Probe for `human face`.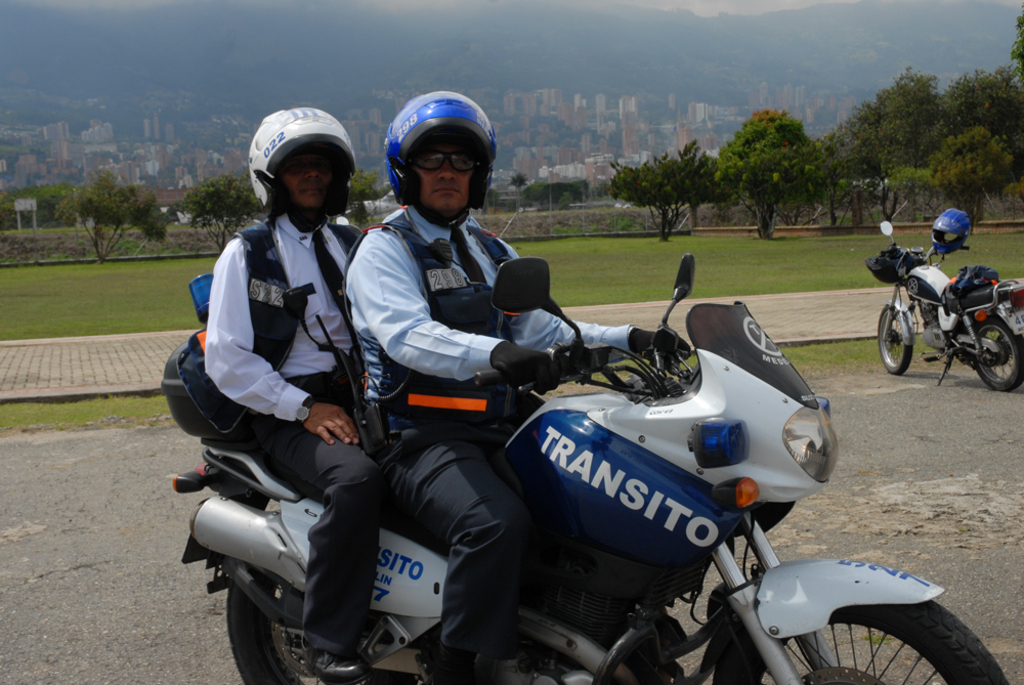
Probe result: (x1=412, y1=133, x2=476, y2=216).
